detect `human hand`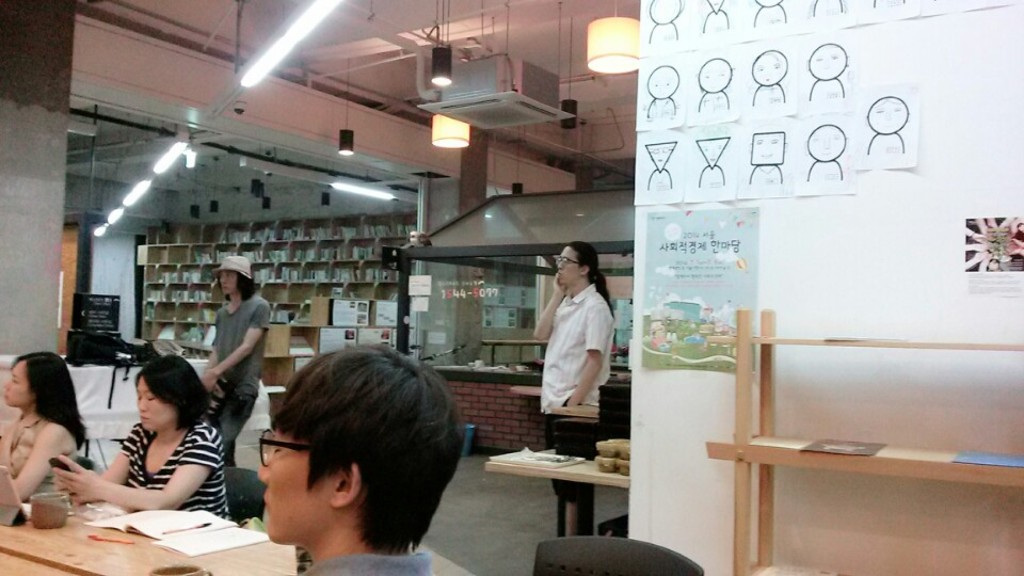
(201, 368, 222, 396)
